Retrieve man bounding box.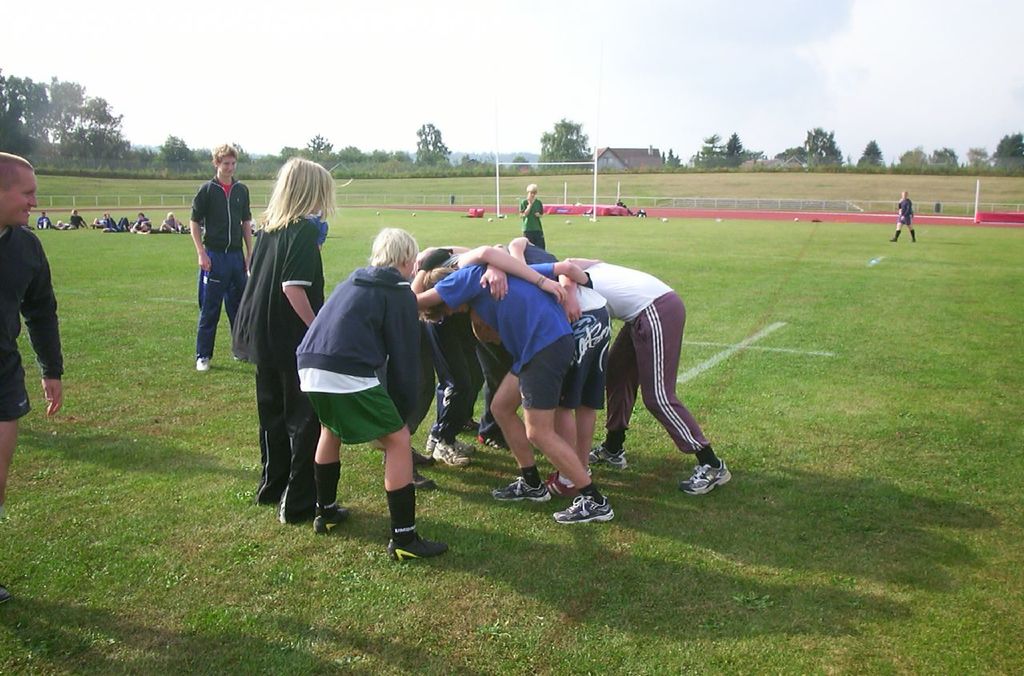
Bounding box: (left=522, top=266, right=614, bottom=473).
